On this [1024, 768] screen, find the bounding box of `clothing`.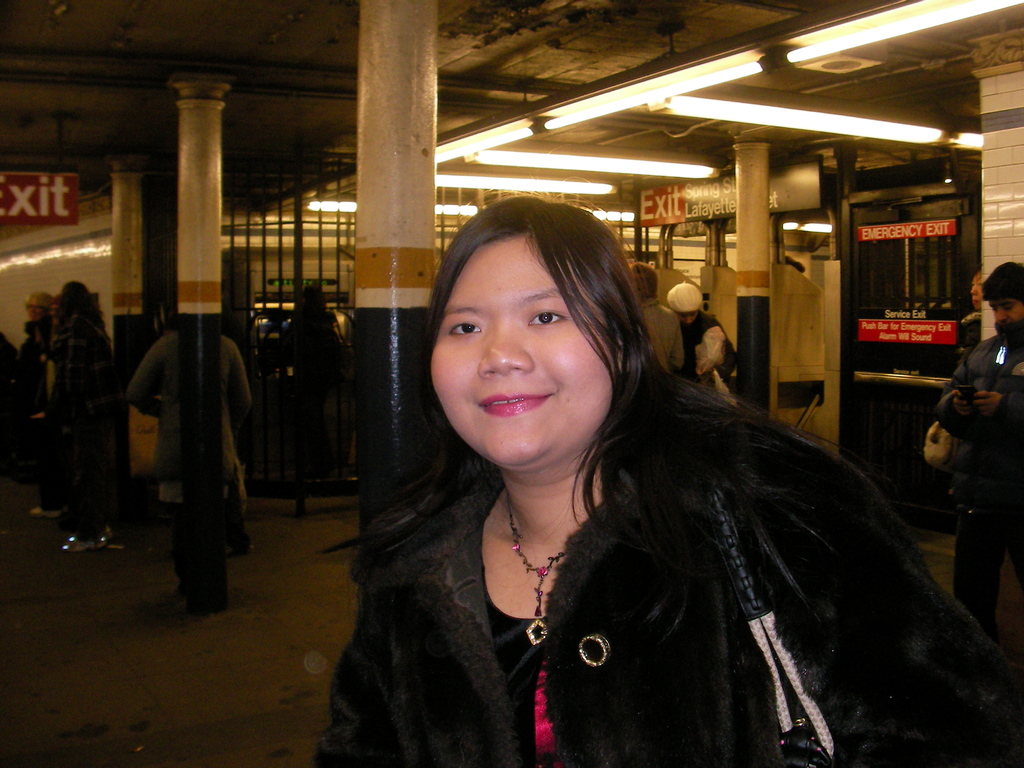
Bounding box: l=48, t=305, r=114, b=540.
